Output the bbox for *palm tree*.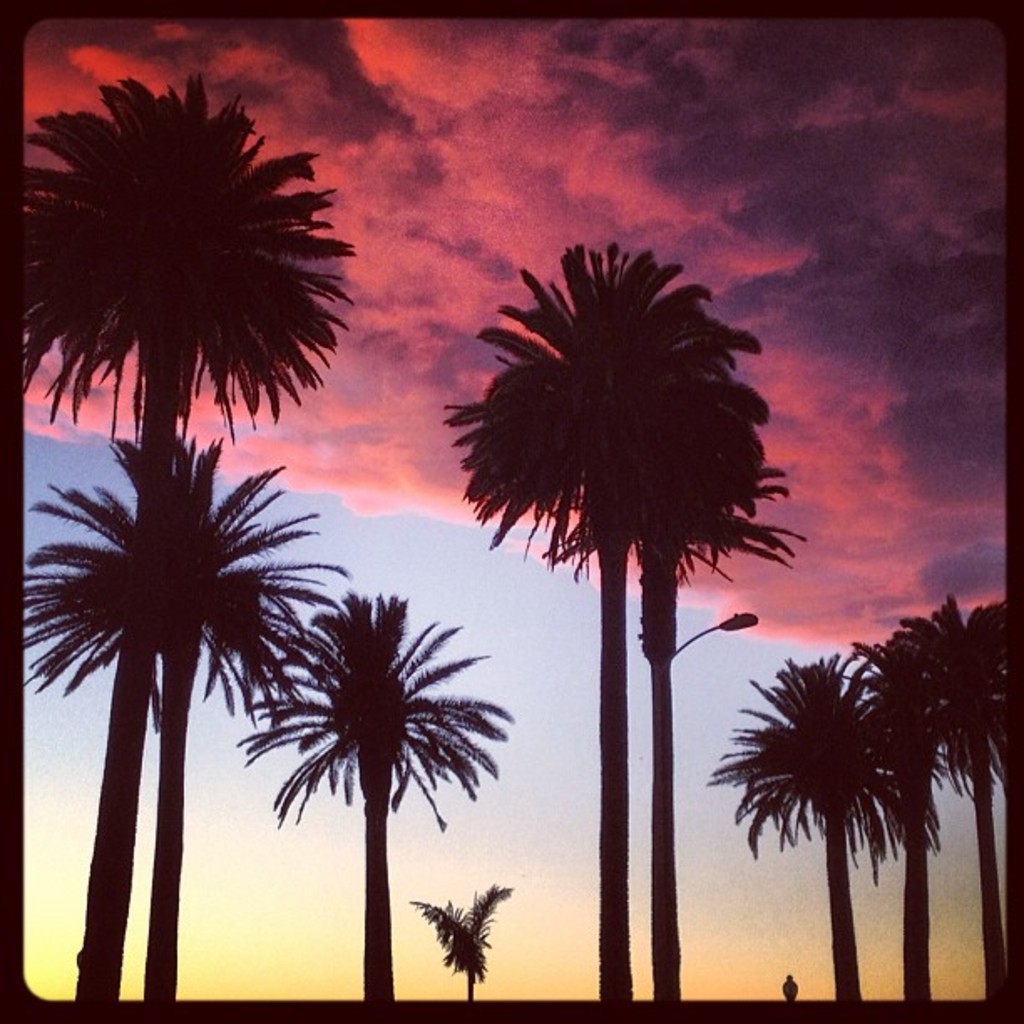
box=[706, 644, 952, 1004].
